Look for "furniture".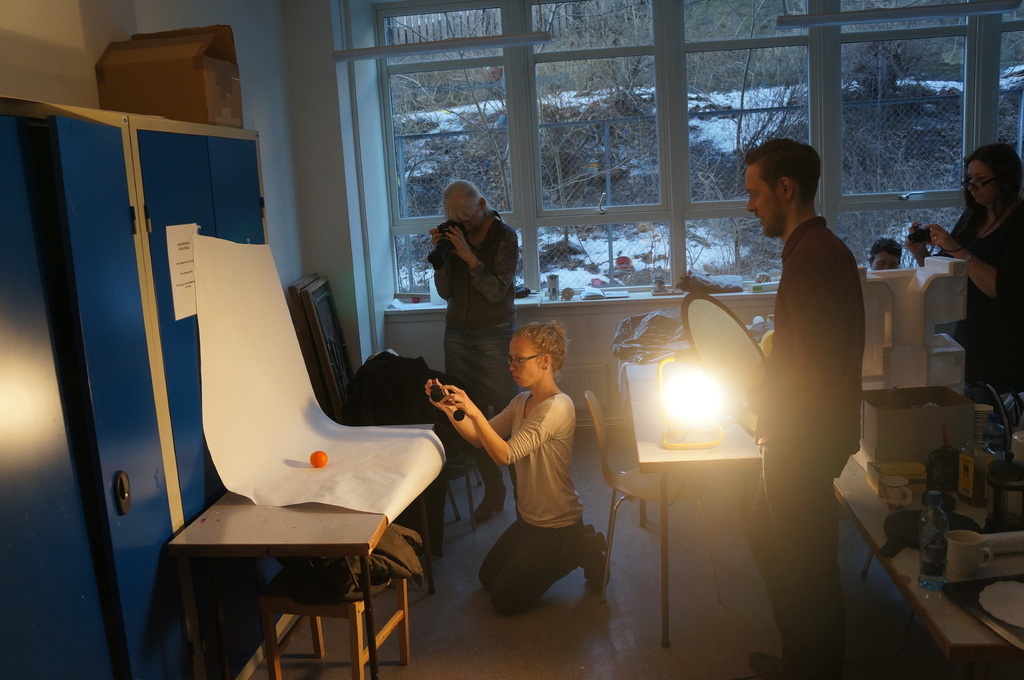
Found: [749, 326, 1023, 667].
